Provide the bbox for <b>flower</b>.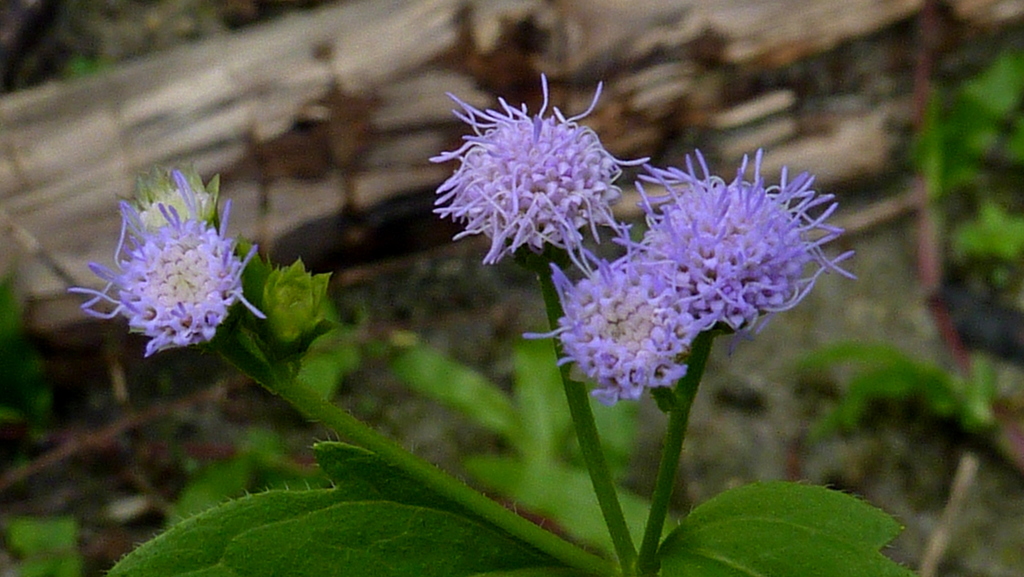
bbox=(424, 64, 650, 267).
